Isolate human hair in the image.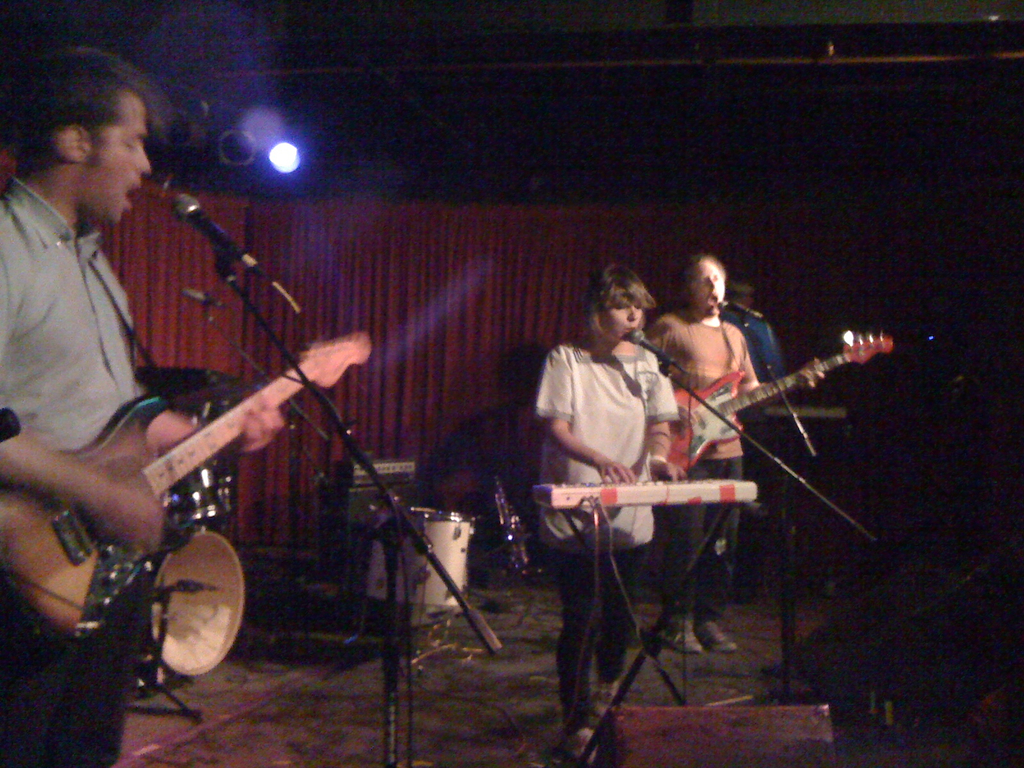
Isolated region: bbox=[592, 263, 664, 325].
